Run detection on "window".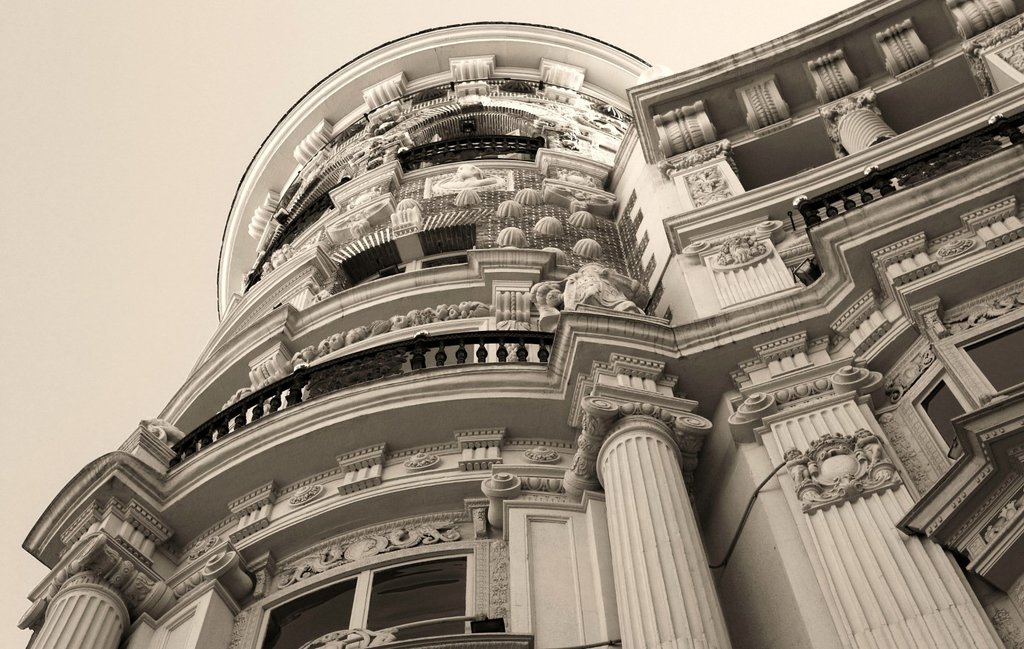
Result: [960, 311, 1023, 391].
